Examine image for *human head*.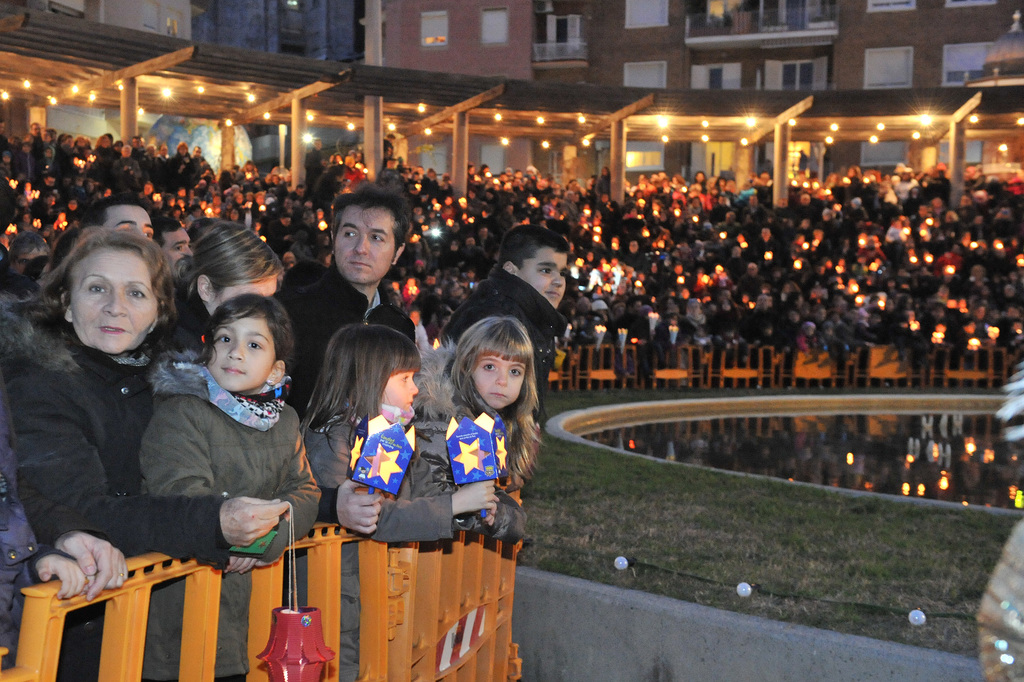
Examination result: (5,230,49,272).
